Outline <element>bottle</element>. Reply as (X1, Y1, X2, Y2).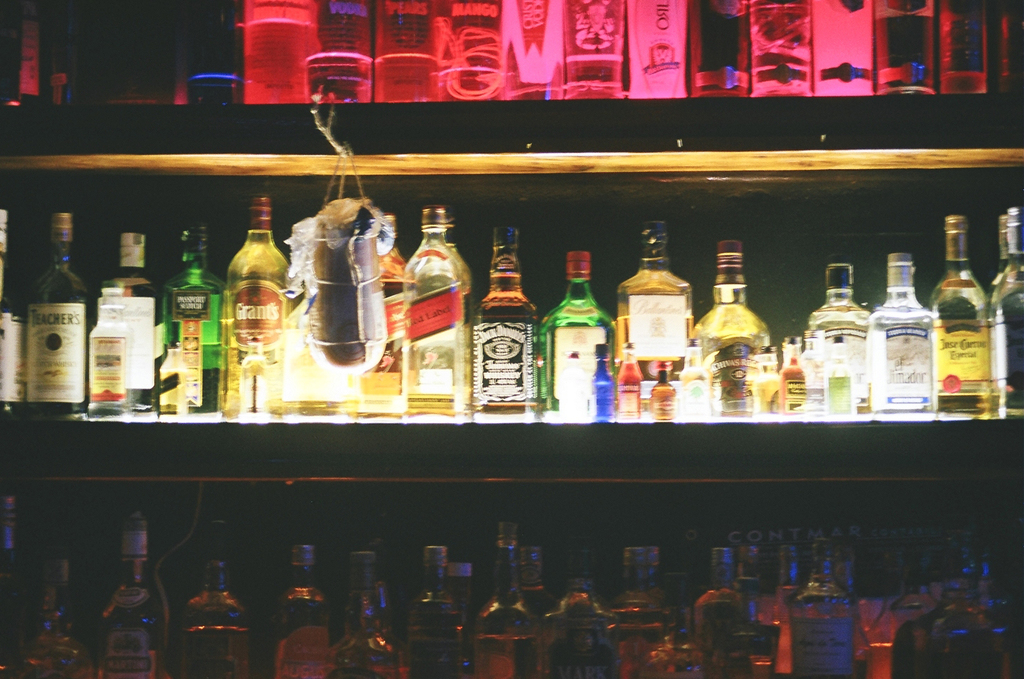
(450, 562, 469, 625).
